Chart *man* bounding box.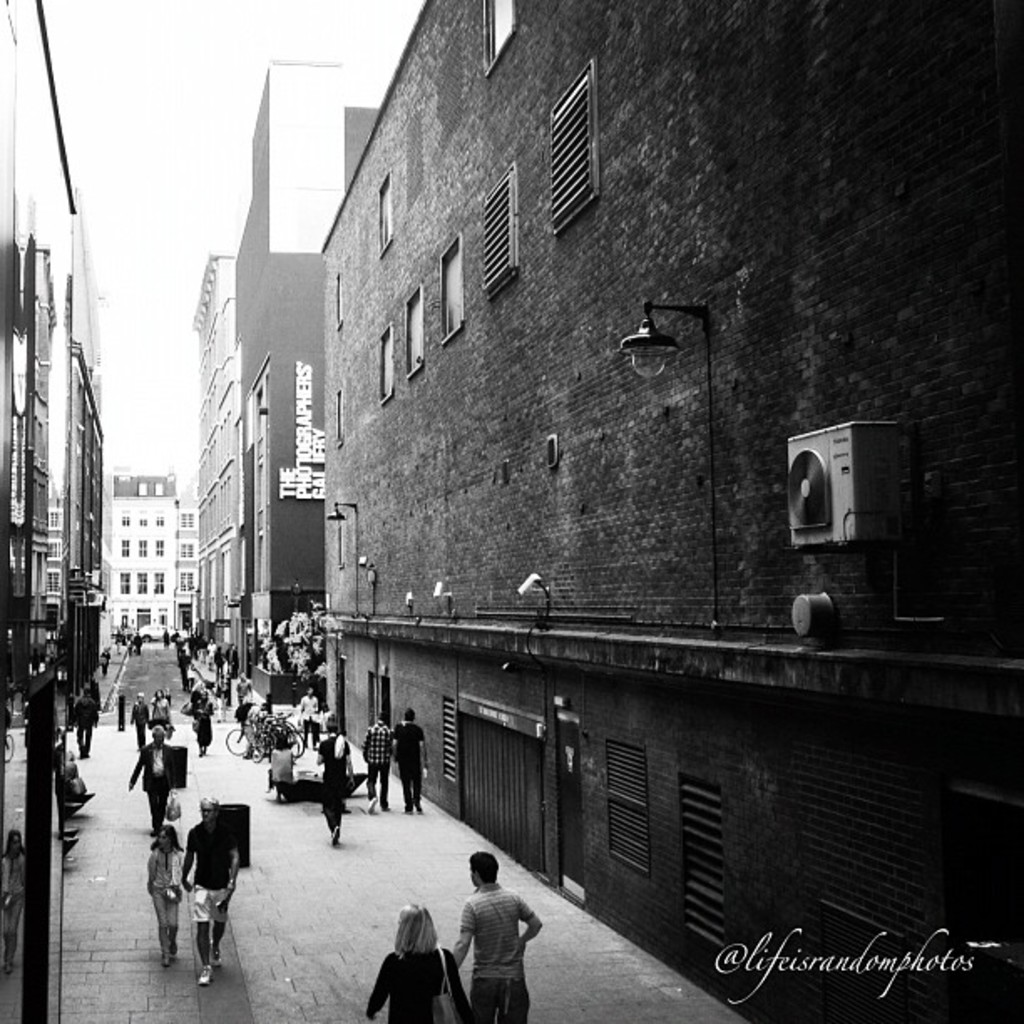
Charted: (294,688,318,753).
